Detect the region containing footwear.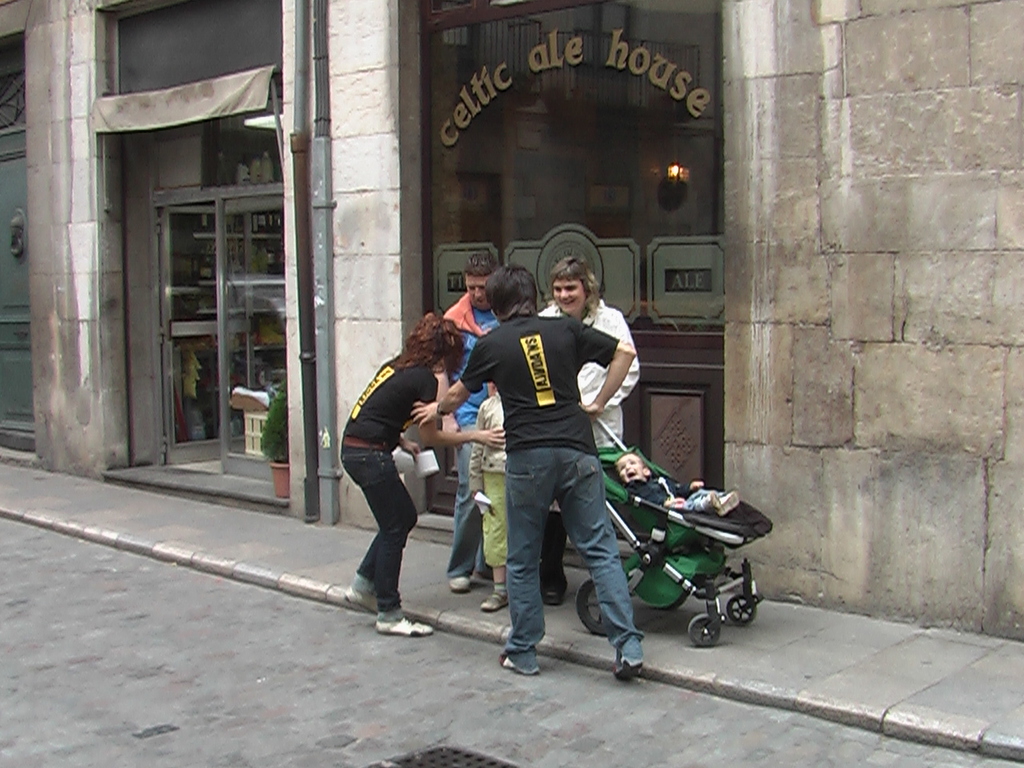
372 617 434 637.
